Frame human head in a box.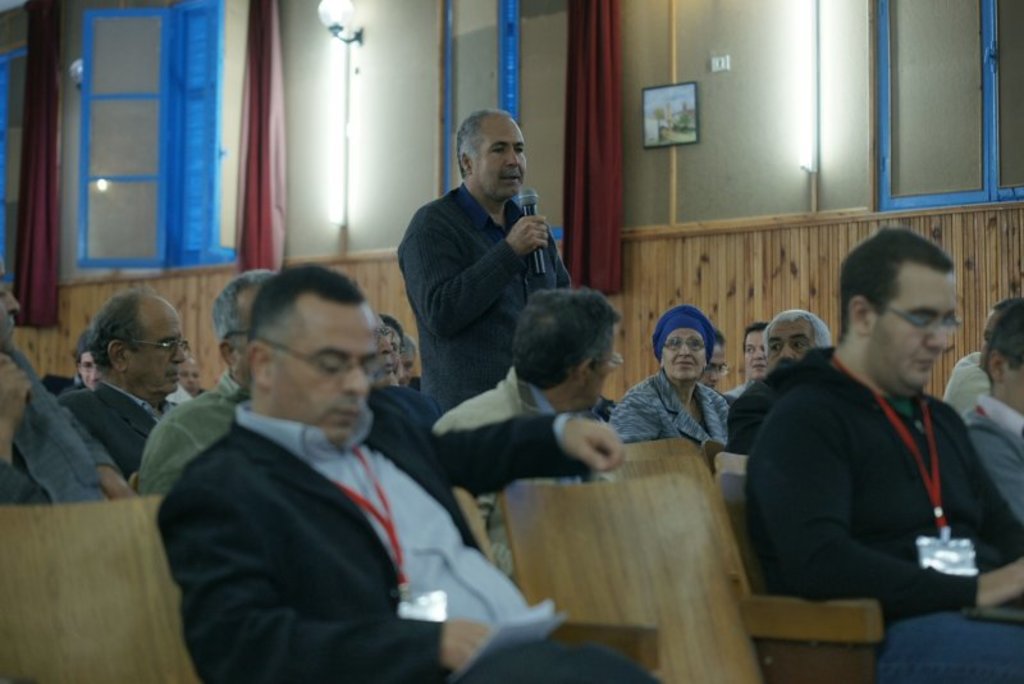
{"x1": 507, "y1": 288, "x2": 620, "y2": 414}.
